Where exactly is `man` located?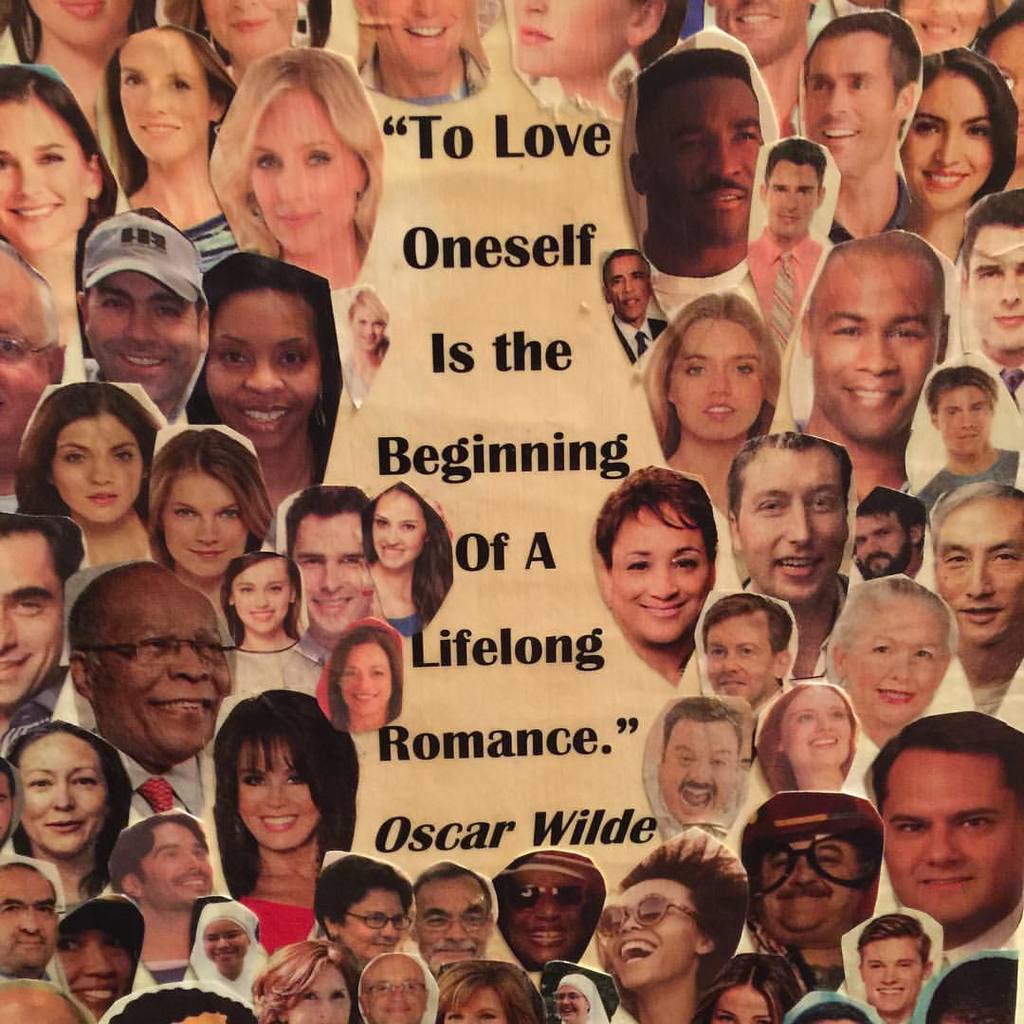
Its bounding box is bbox=[721, 434, 849, 678].
